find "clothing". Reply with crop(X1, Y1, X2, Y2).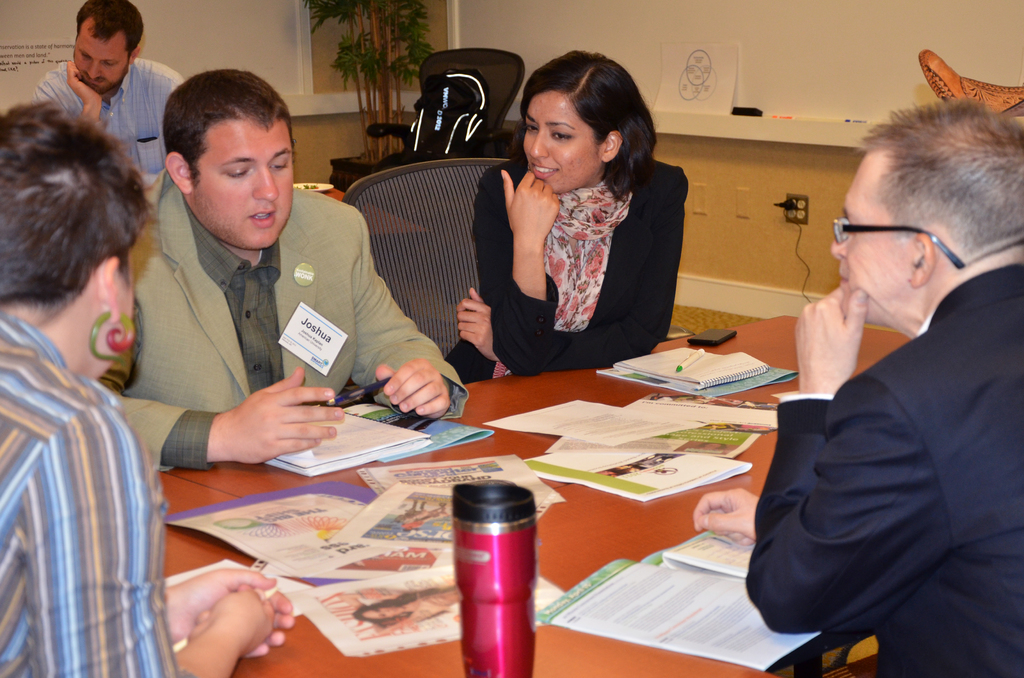
crop(0, 207, 172, 677).
